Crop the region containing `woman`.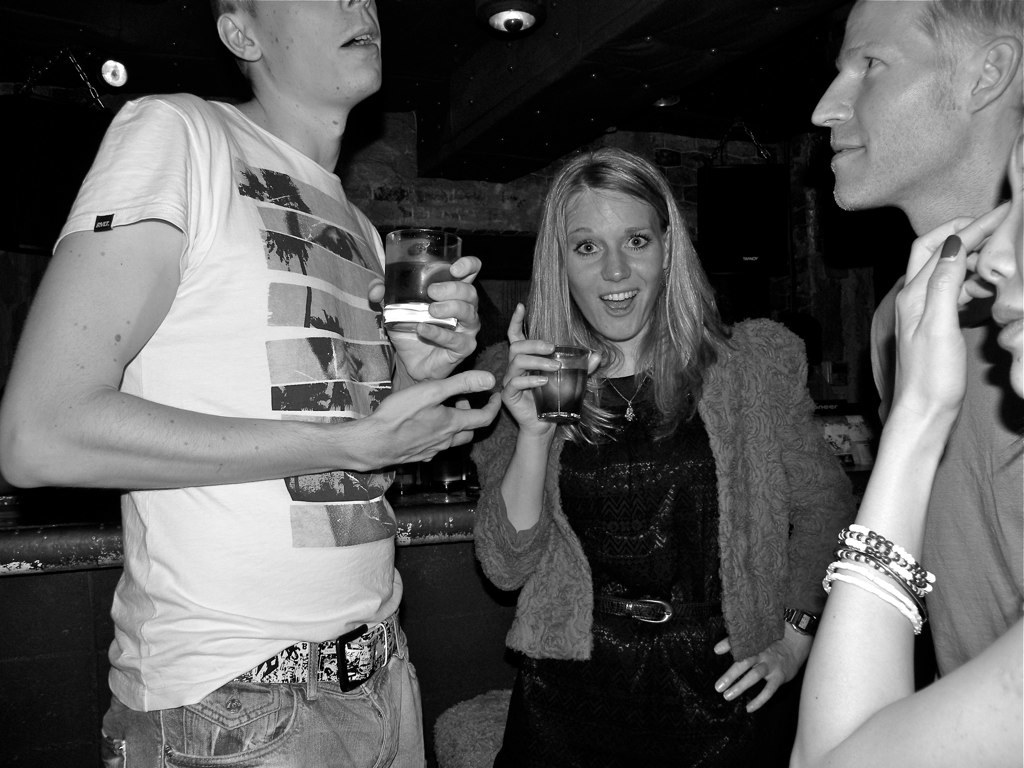
Crop region: (left=488, top=146, right=799, bottom=734).
